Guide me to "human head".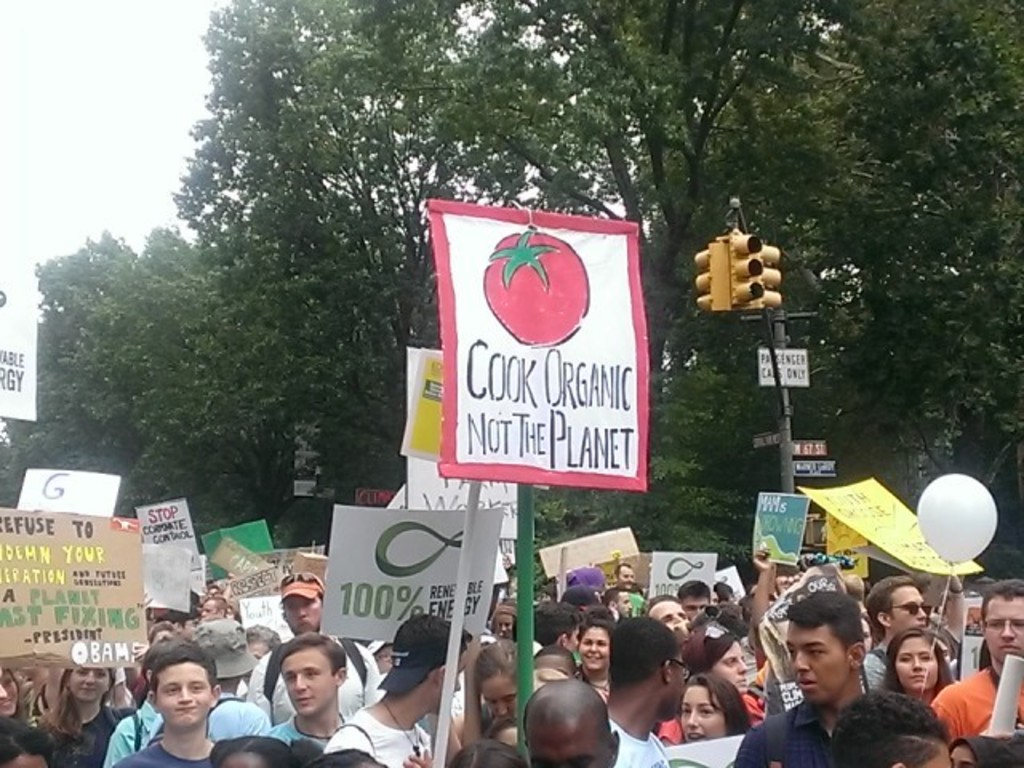
Guidance: <region>782, 594, 882, 709</region>.
